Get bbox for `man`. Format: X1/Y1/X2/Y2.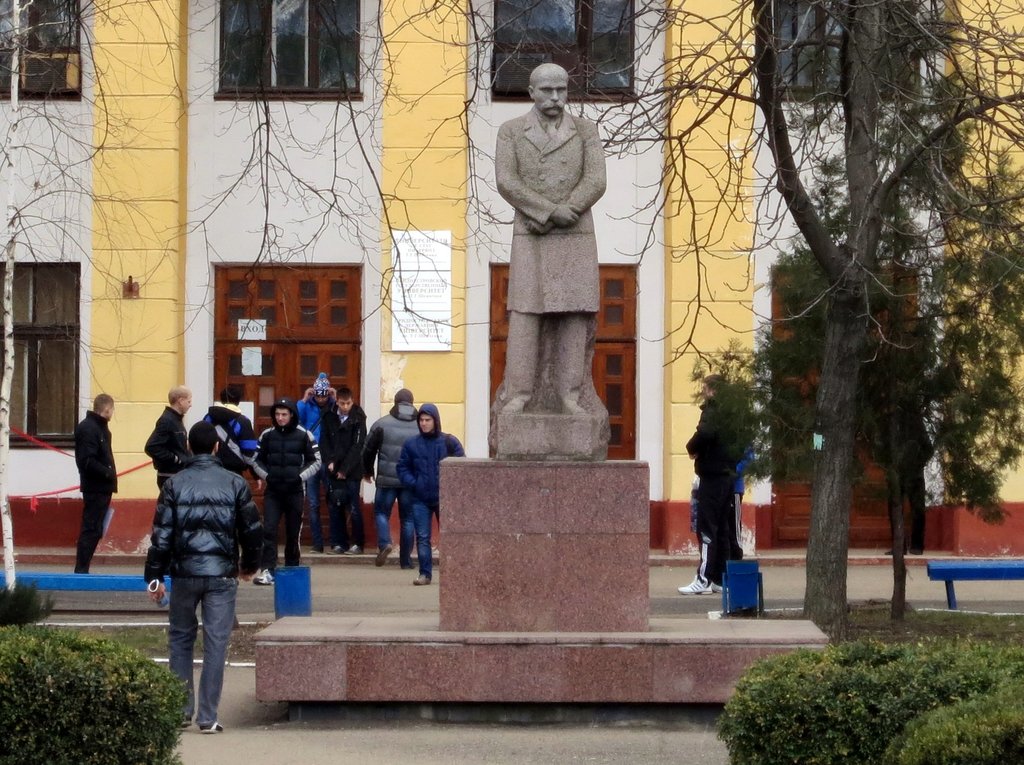
680/382/748/592.
